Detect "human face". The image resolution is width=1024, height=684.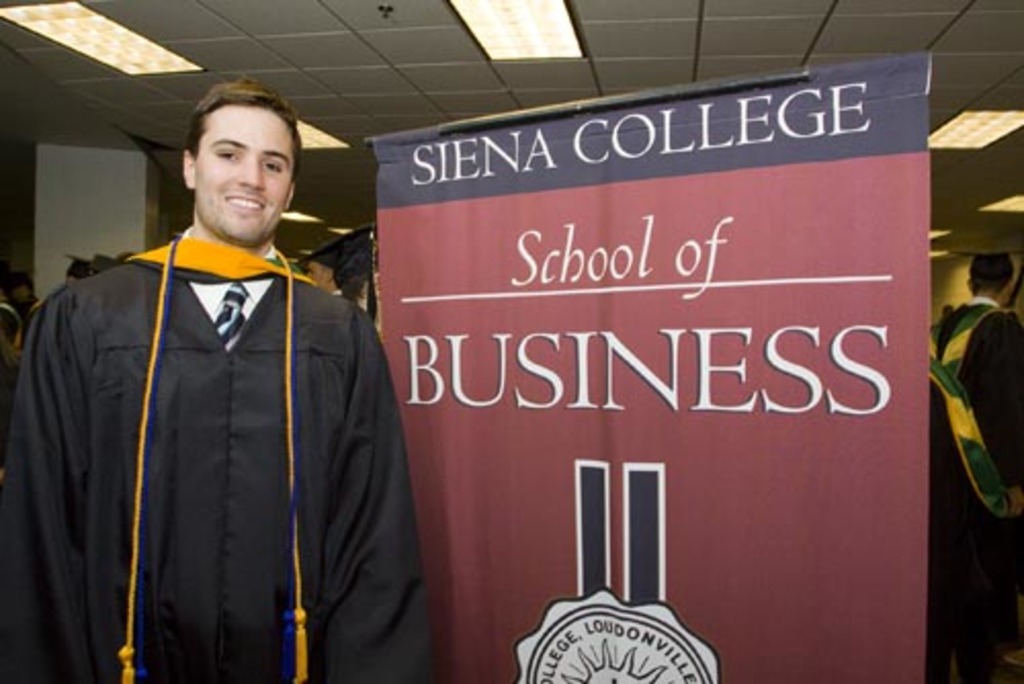
{"left": 195, "top": 106, "right": 293, "bottom": 242}.
